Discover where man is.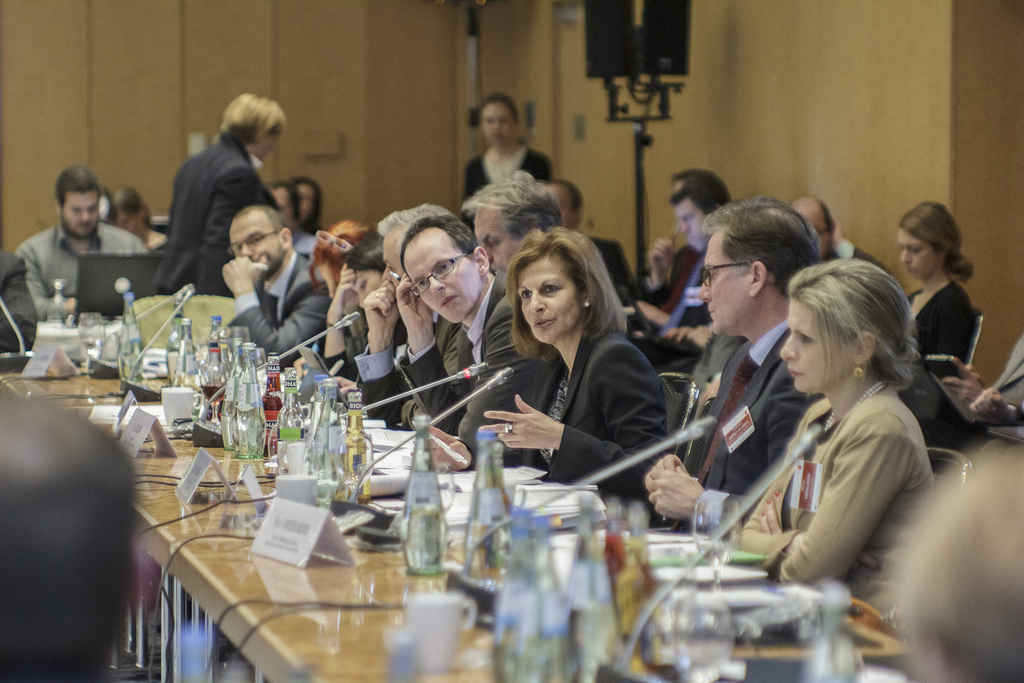
Discovered at bbox=(630, 177, 727, 354).
